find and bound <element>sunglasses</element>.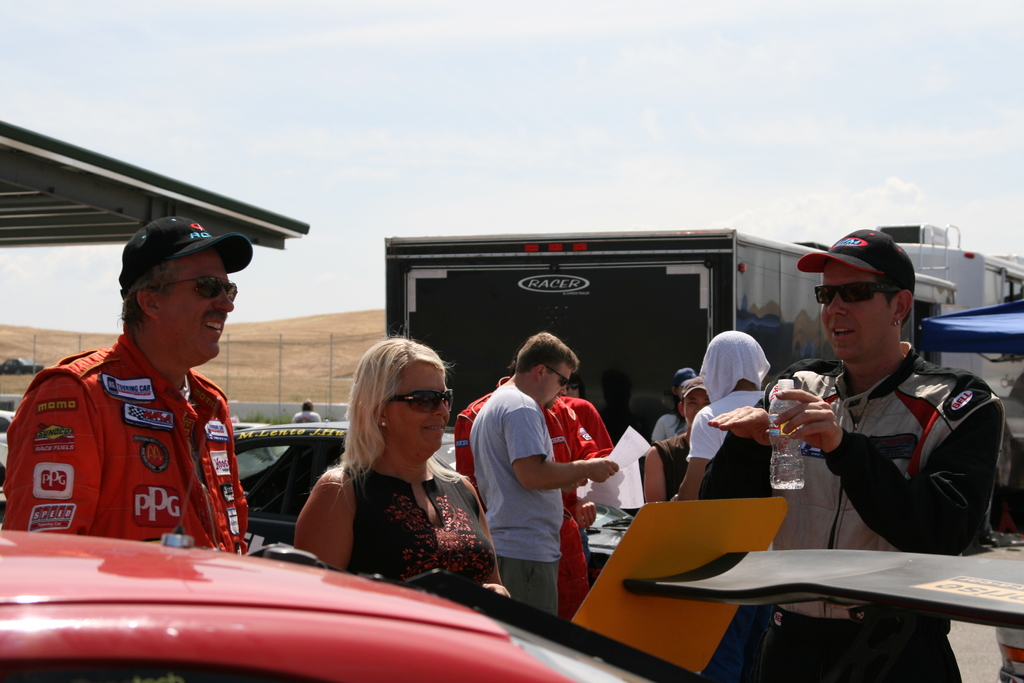
Bound: 388 388 456 413.
